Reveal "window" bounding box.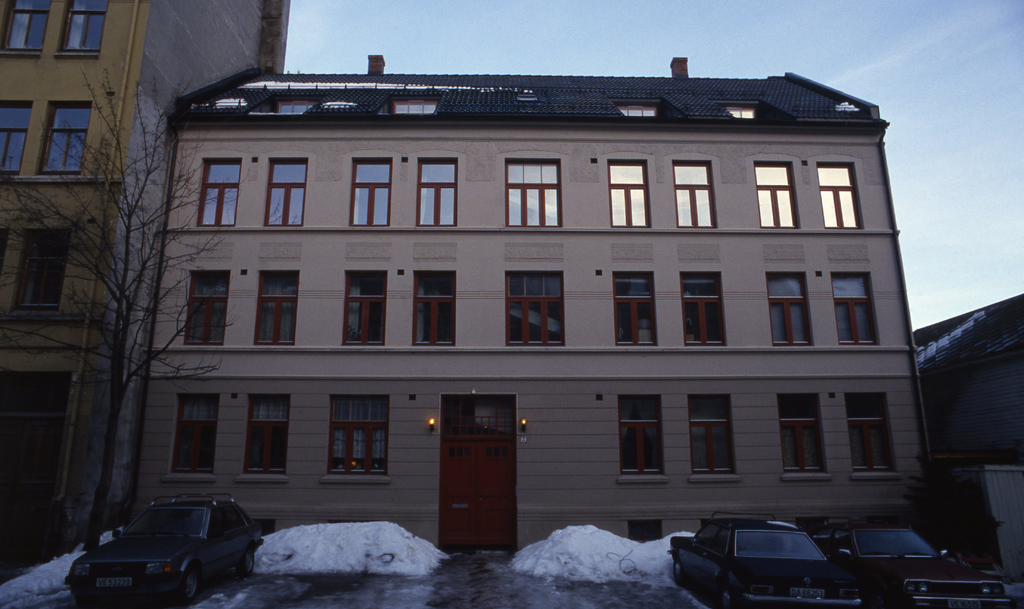
Revealed: 419/156/458/225.
